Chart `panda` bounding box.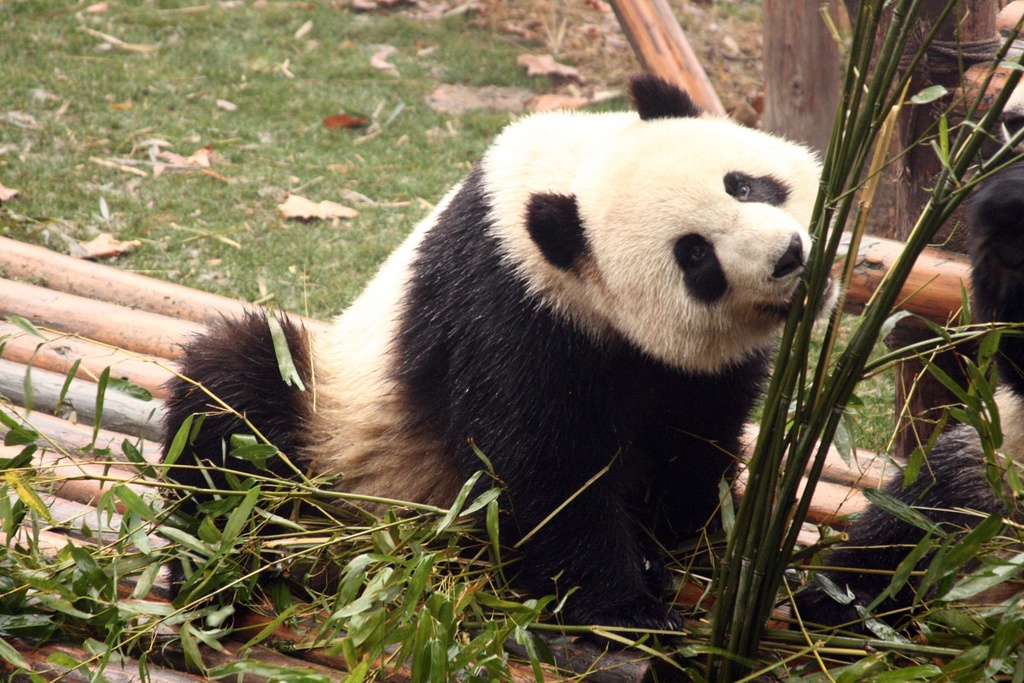
Charted: pyautogui.locateOnScreen(156, 70, 844, 662).
